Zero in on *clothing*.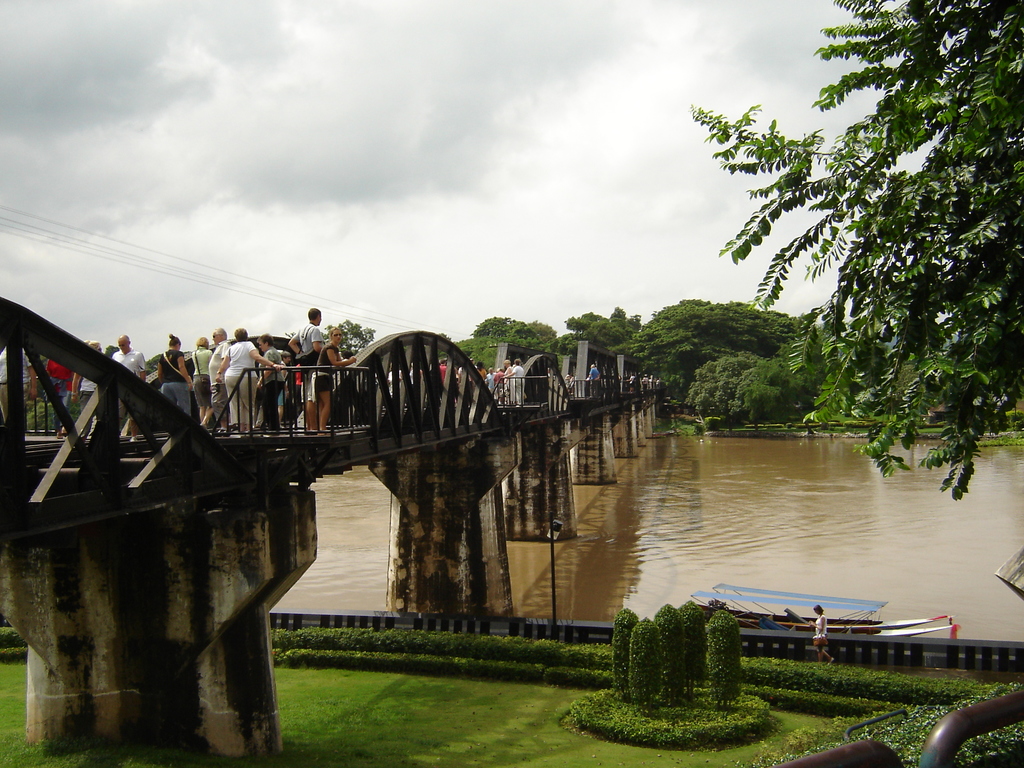
Zeroed in: 315 340 340 391.
